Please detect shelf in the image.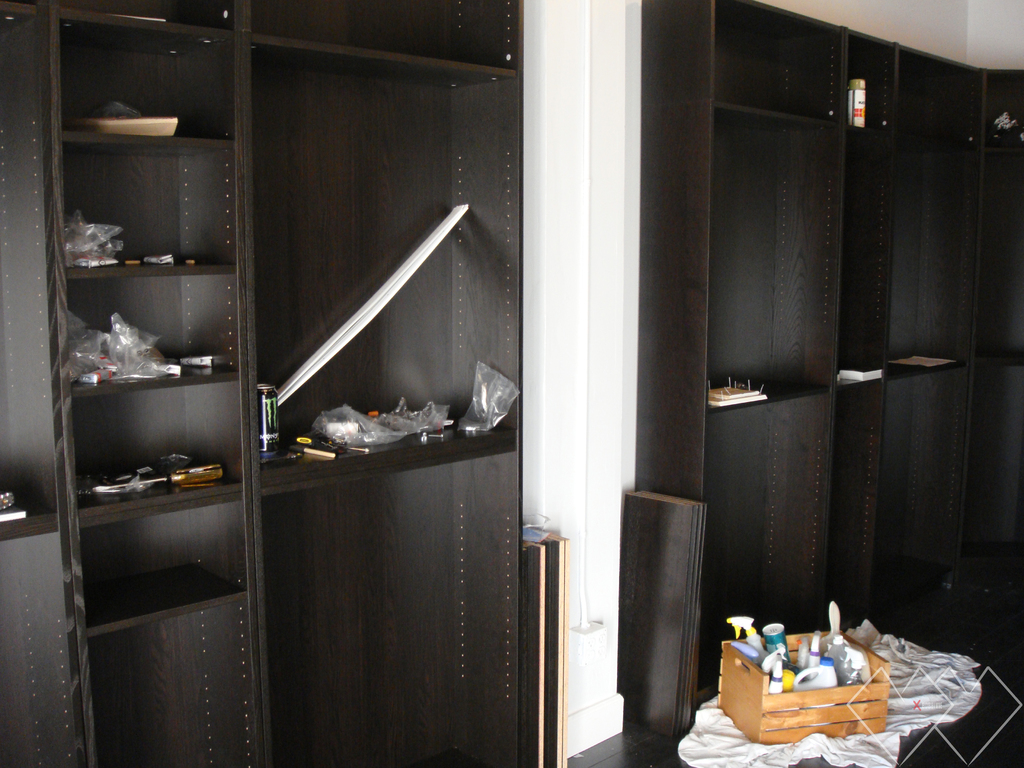
x1=845 y1=27 x2=900 y2=133.
